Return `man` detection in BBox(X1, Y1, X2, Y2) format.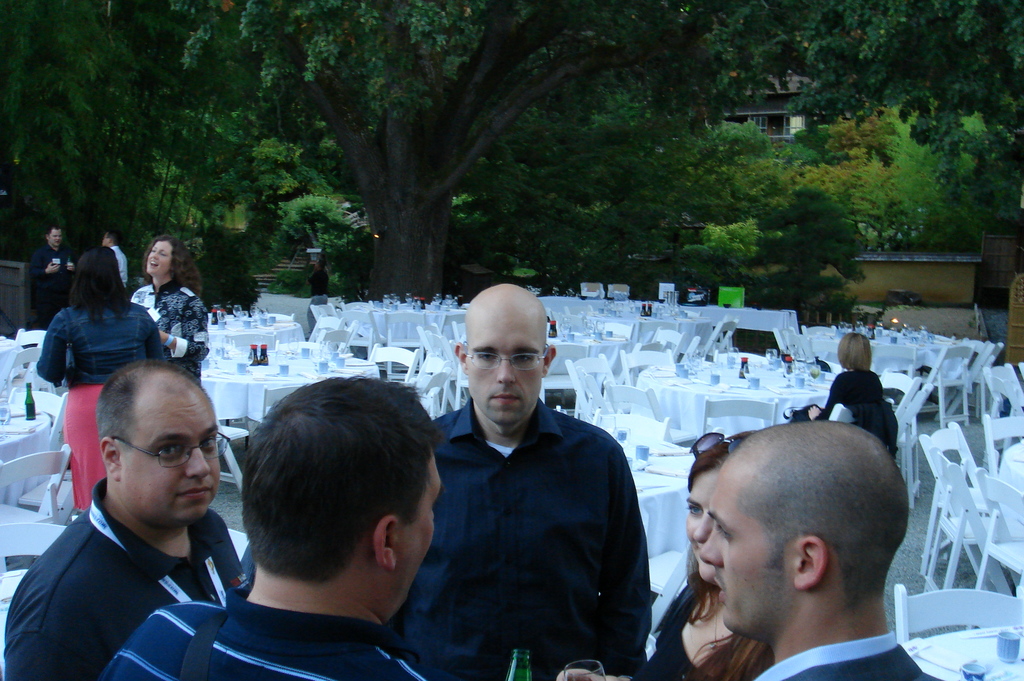
BBox(682, 375, 941, 680).
